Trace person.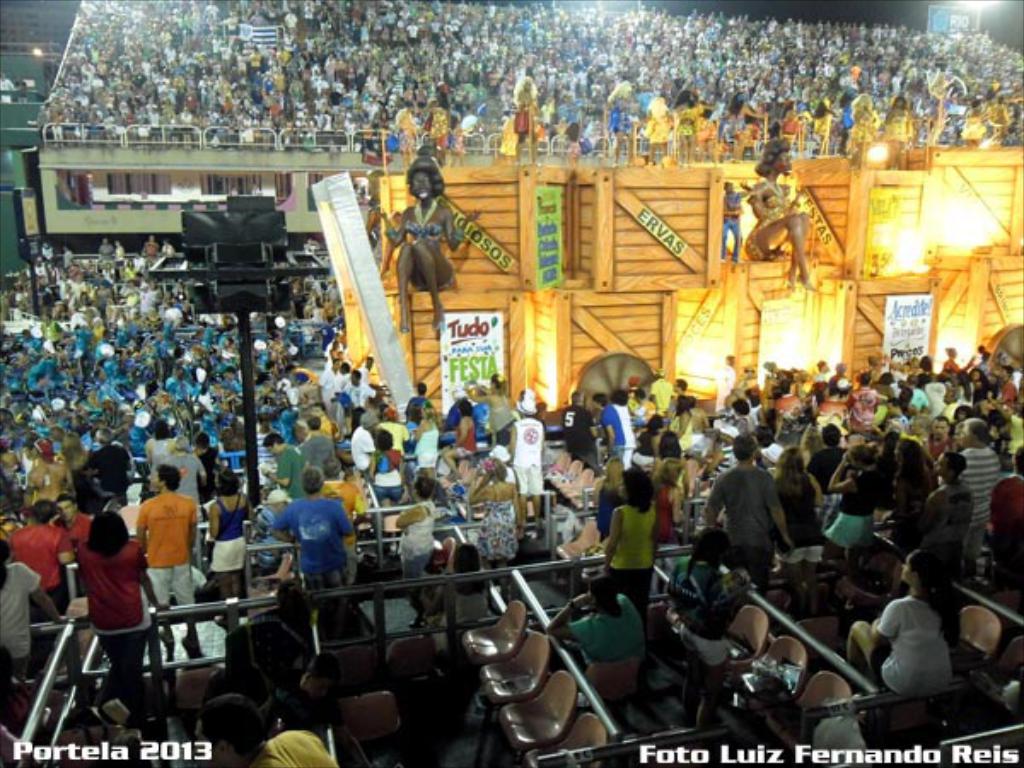
Traced to box=[660, 526, 725, 722].
